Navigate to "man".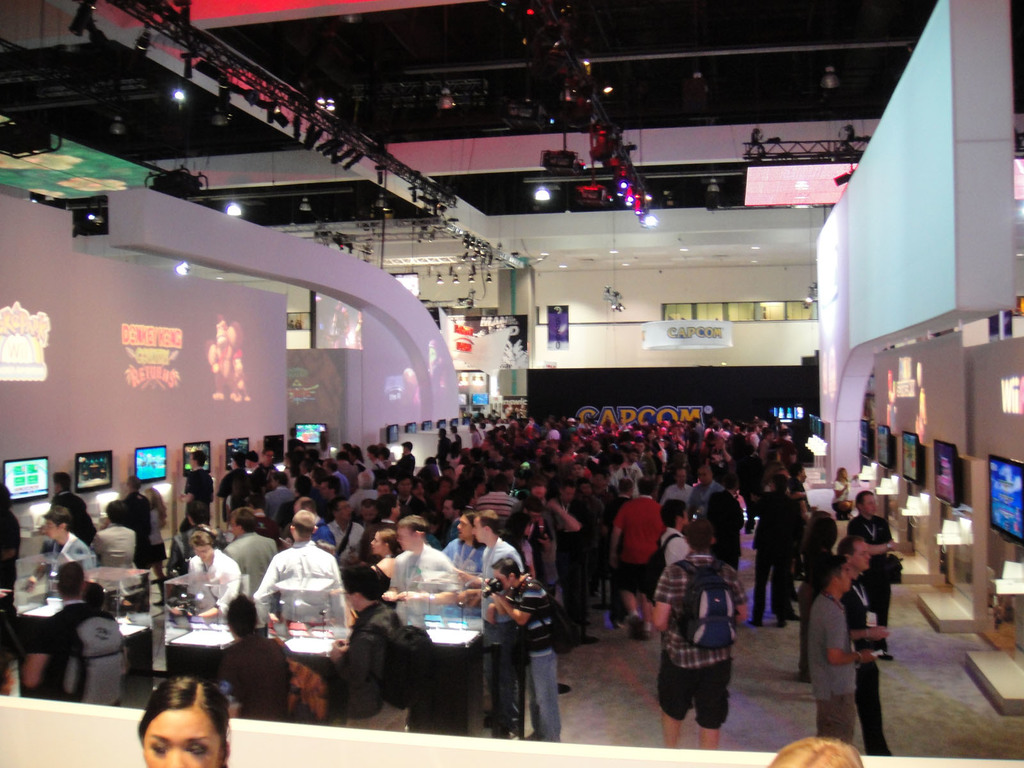
Navigation target: {"left": 326, "top": 457, "right": 349, "bottom": 487}.
